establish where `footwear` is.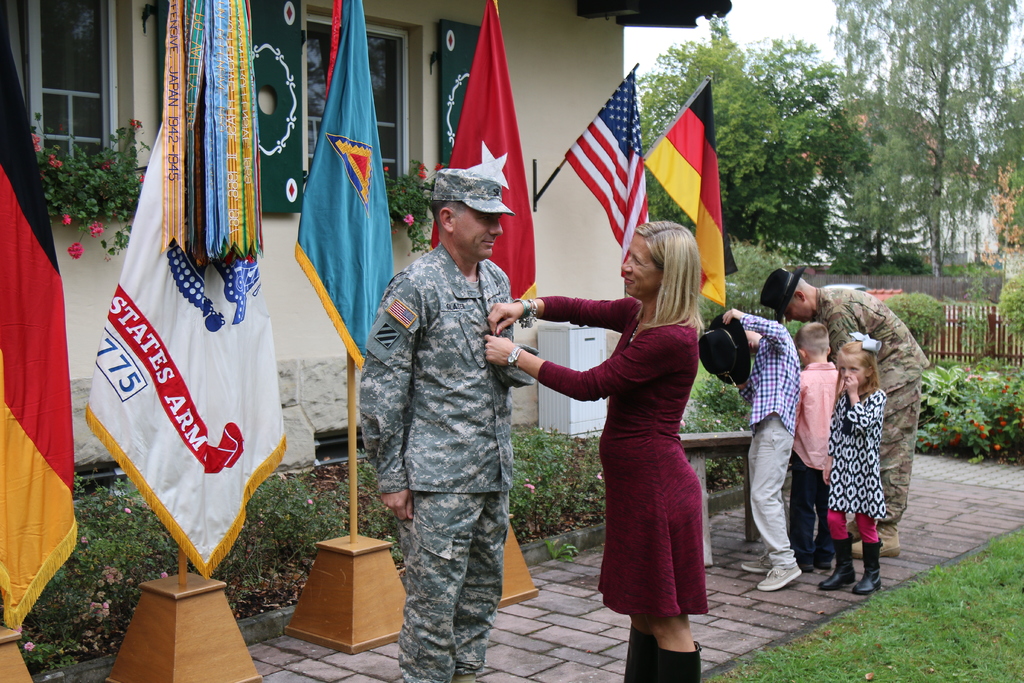
Established at {"x1": 851, "y1": 538, "x2": 889, "y2": 595}.
